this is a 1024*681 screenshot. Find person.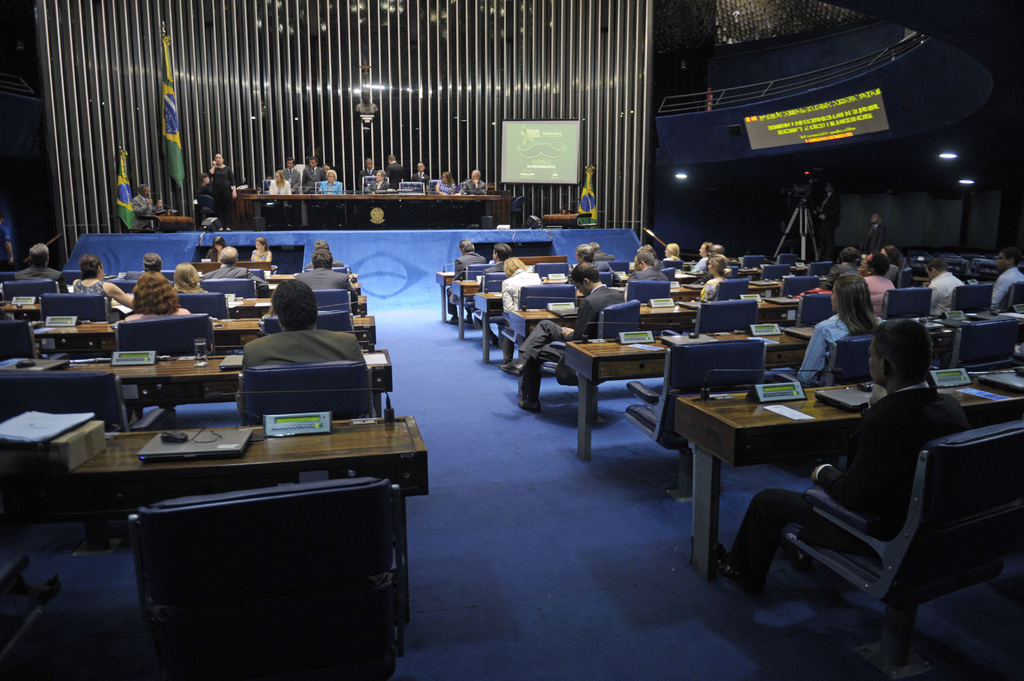
Bounding box: 0, 214, 13, 272.
